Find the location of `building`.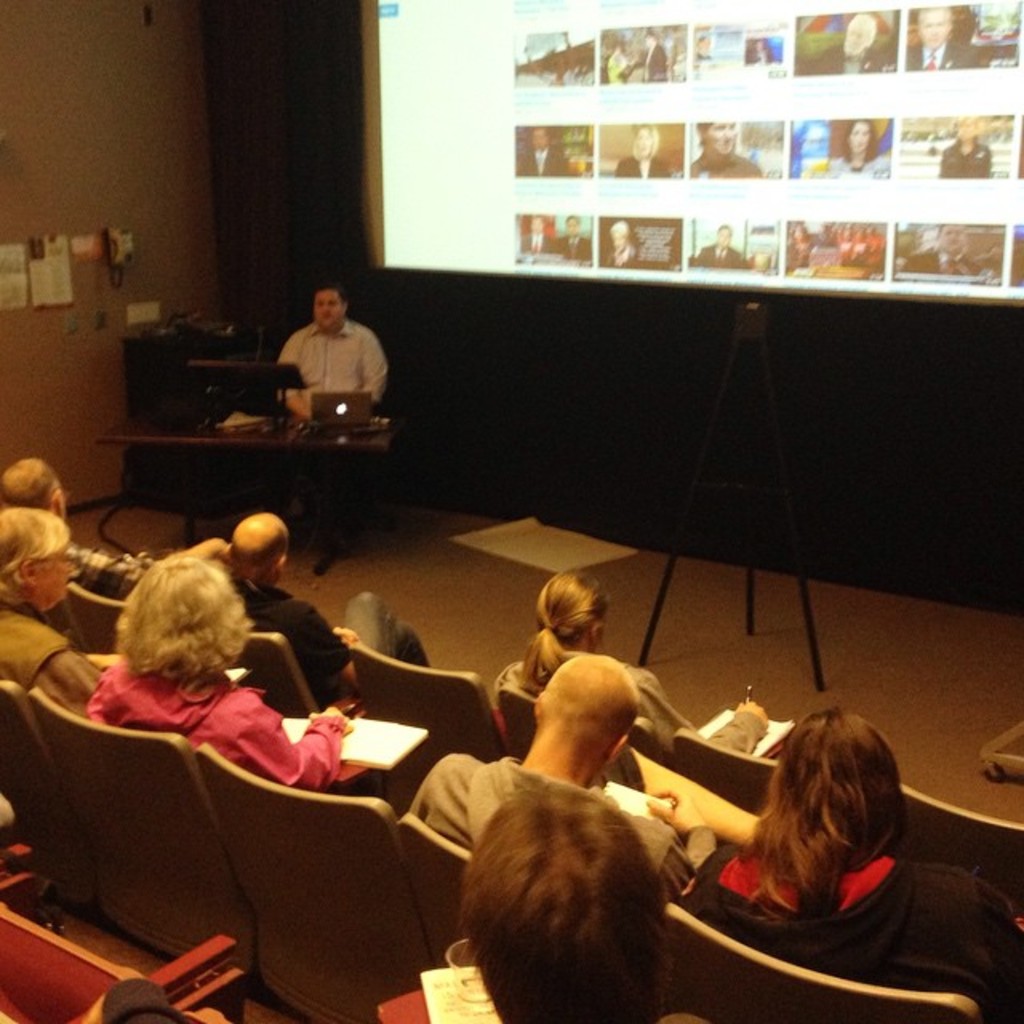
Location: bbox=[0, 0, 1022, 1022].
